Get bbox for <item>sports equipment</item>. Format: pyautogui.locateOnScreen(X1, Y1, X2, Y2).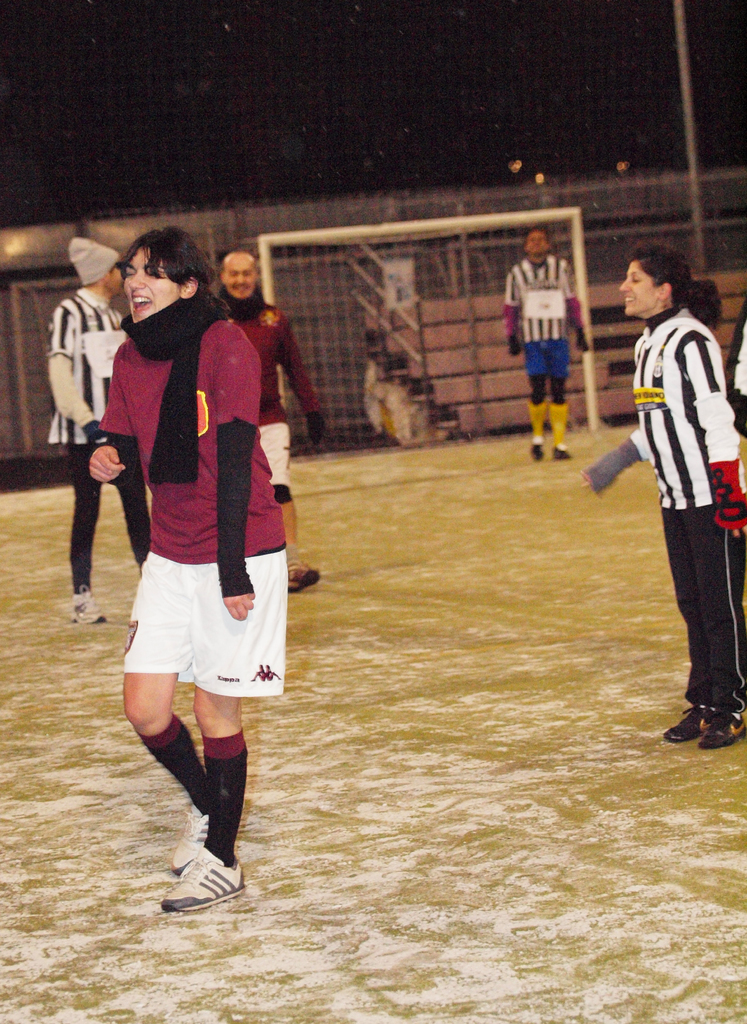
pyautogui.locateOnScreen(159, 847, 245, 911).
